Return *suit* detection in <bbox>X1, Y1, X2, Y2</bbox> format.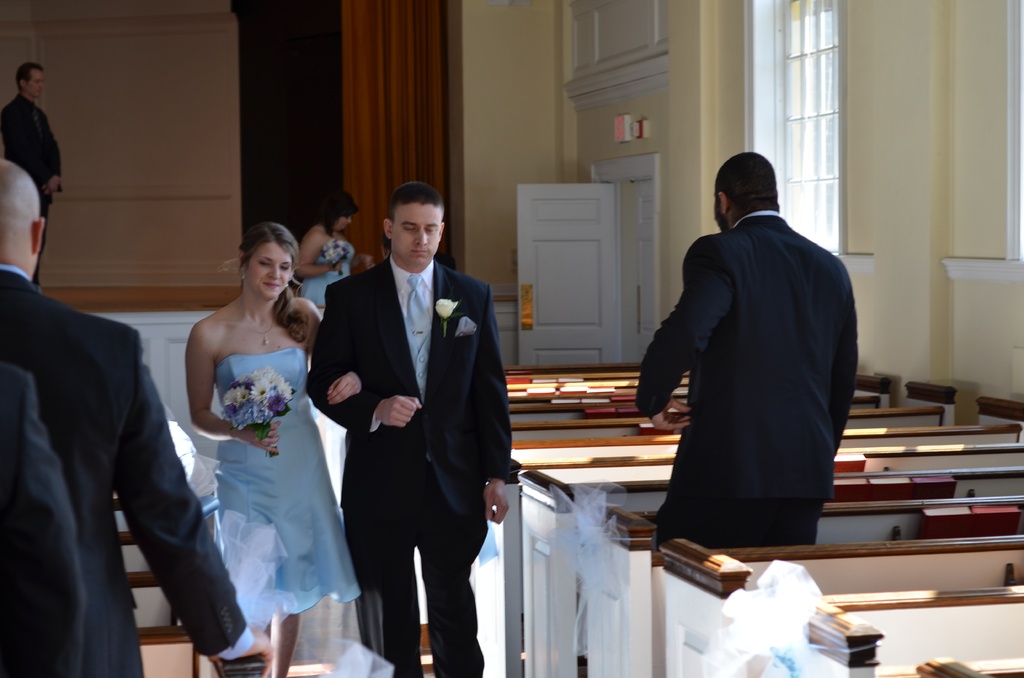
<bbox>316, 173, 502, 672</bbox>.
